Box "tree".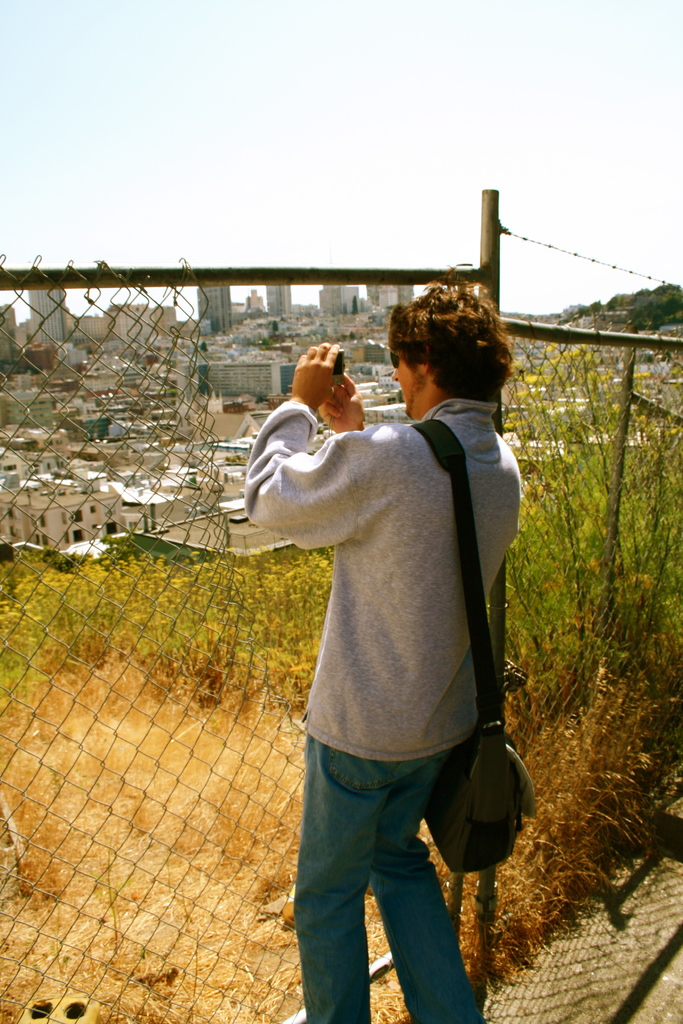
(left=266, top=319, right=281, bottom=336).
